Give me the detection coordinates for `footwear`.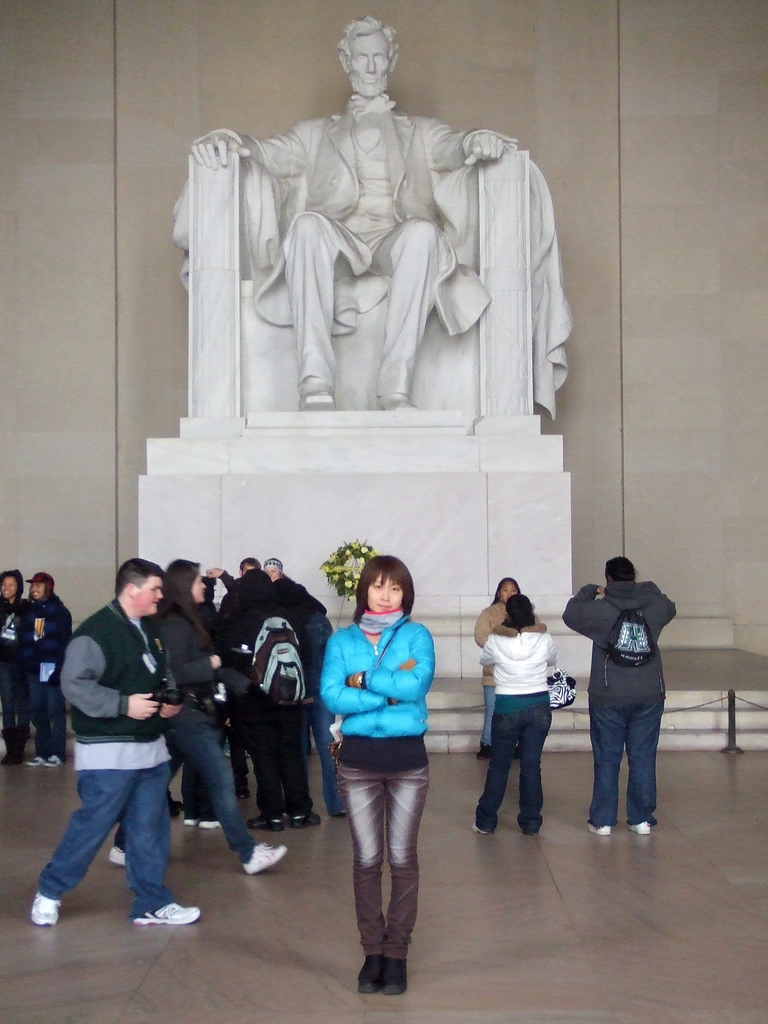
BBox(522, 821, 543, 836).
